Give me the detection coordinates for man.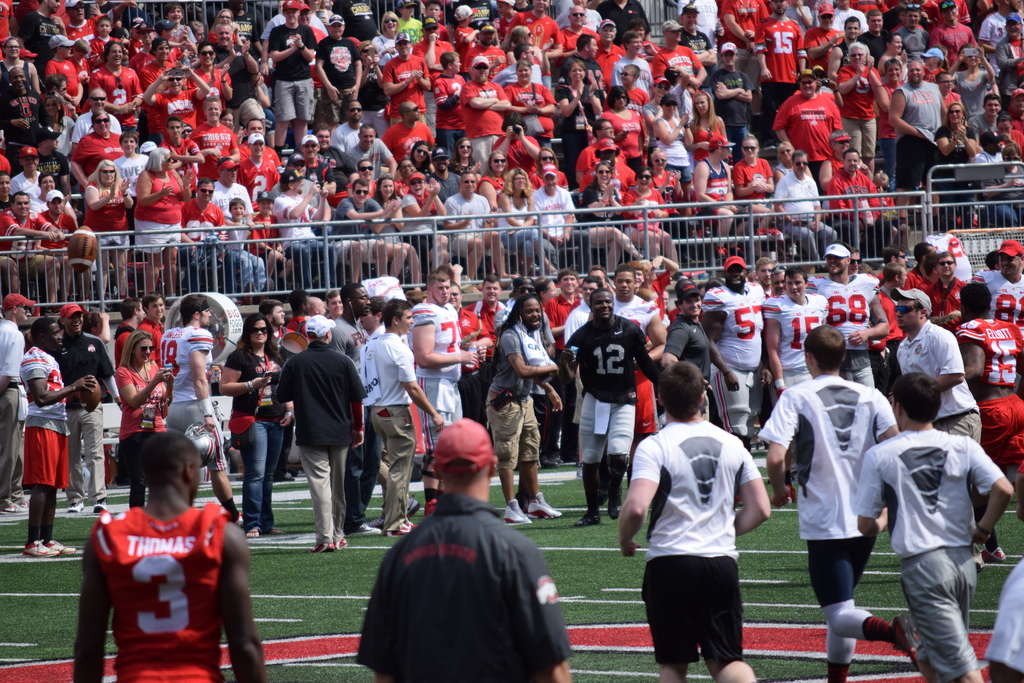
left=855, top=7, right=904, bottom=73.
